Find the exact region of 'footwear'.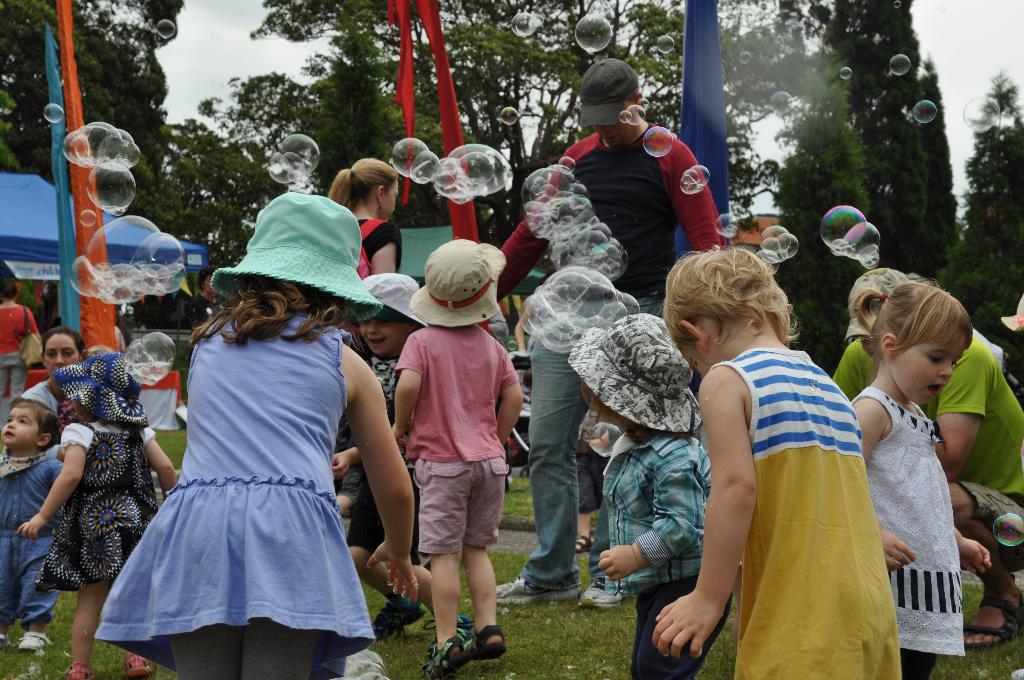
Exact region: crop(497, 576, 583, 605).
